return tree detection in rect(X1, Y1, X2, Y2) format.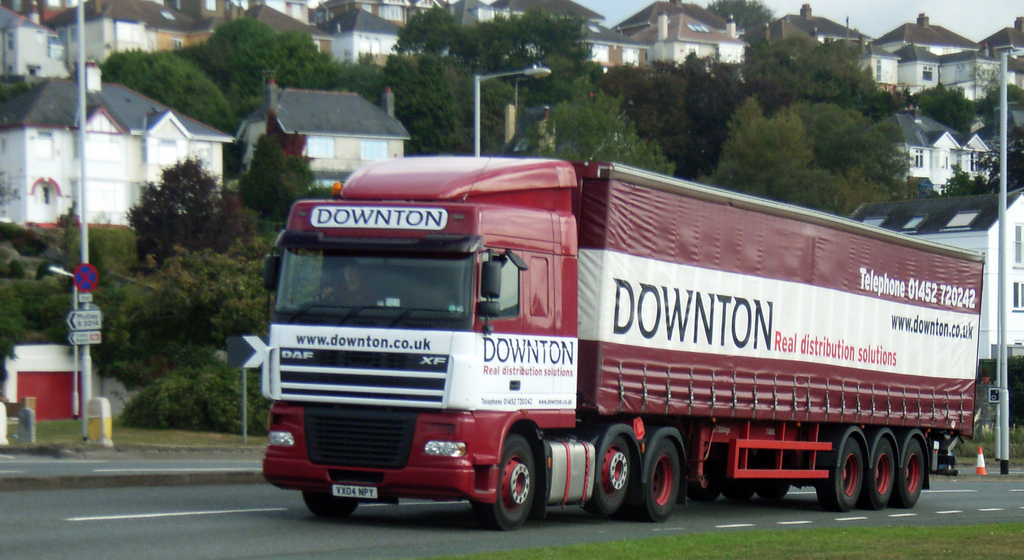
rect(499, 71, 676, 177).
